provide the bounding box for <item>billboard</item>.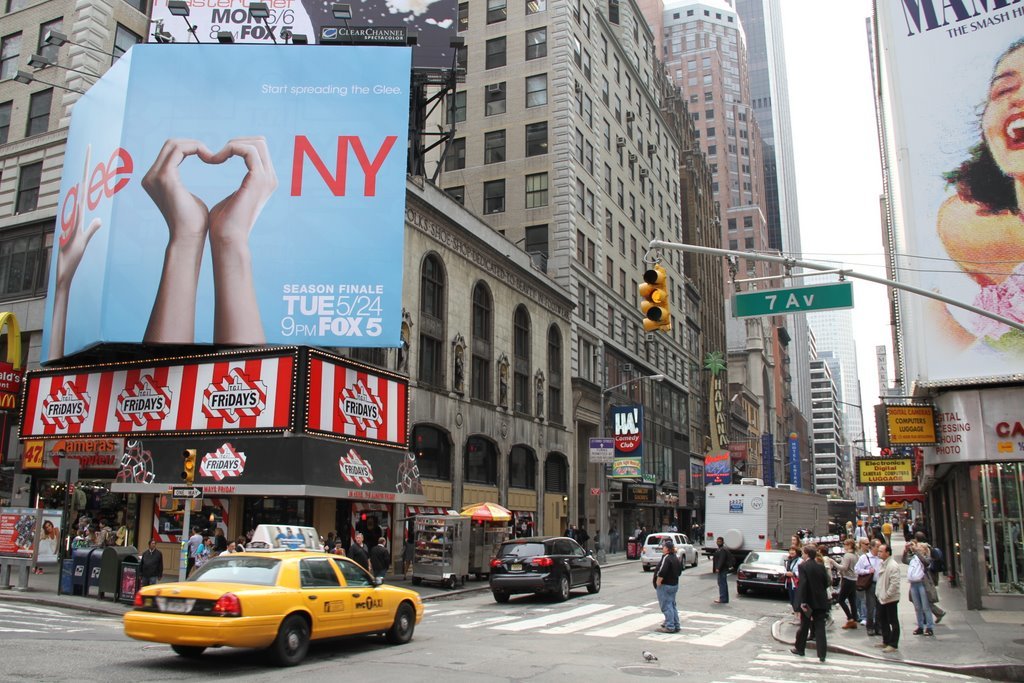
(x1=14, y1=352, x2=296, y2=440).
